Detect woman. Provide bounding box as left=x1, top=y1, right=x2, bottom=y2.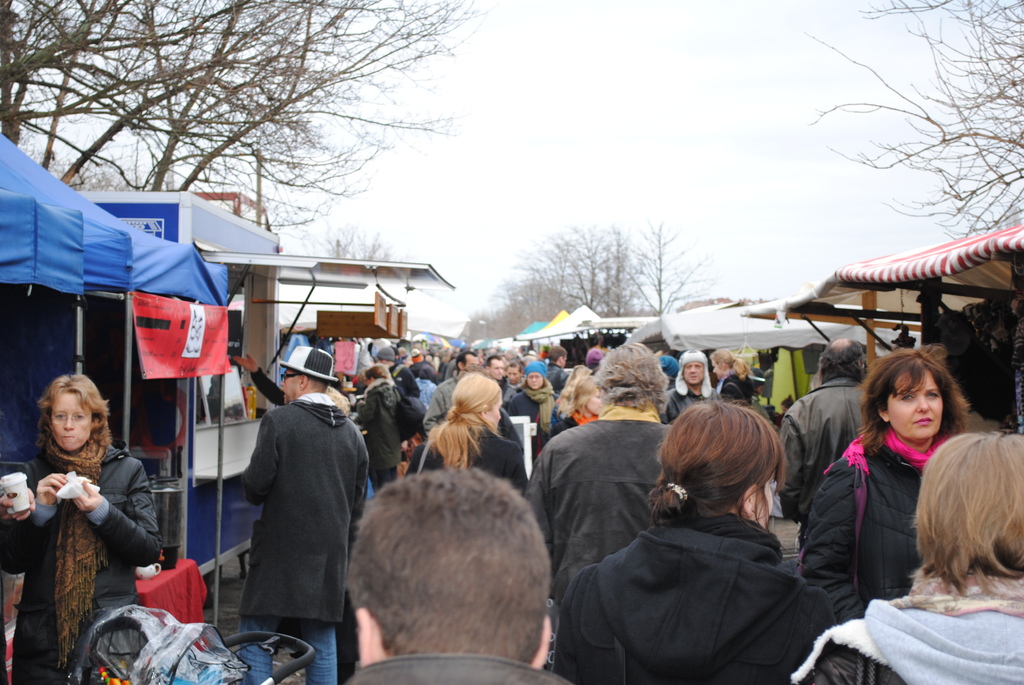
left=414, top=368, right=527, bottom=484.
